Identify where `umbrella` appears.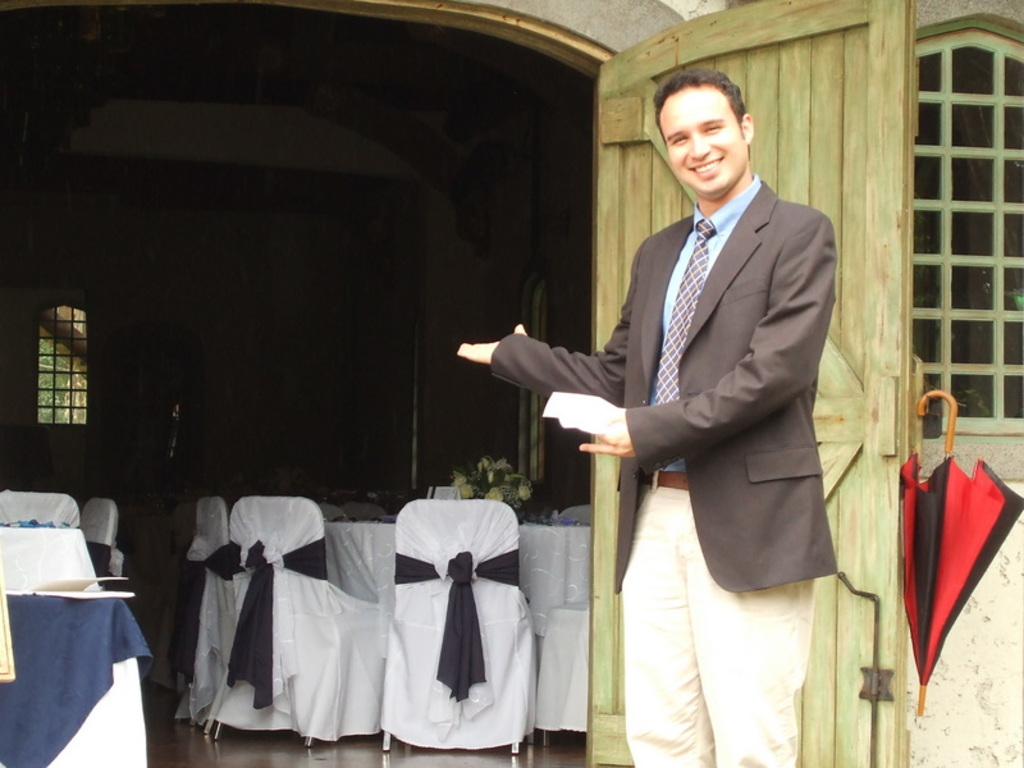
Appears at (left=900, top=392, right=1023, bottom=719).
